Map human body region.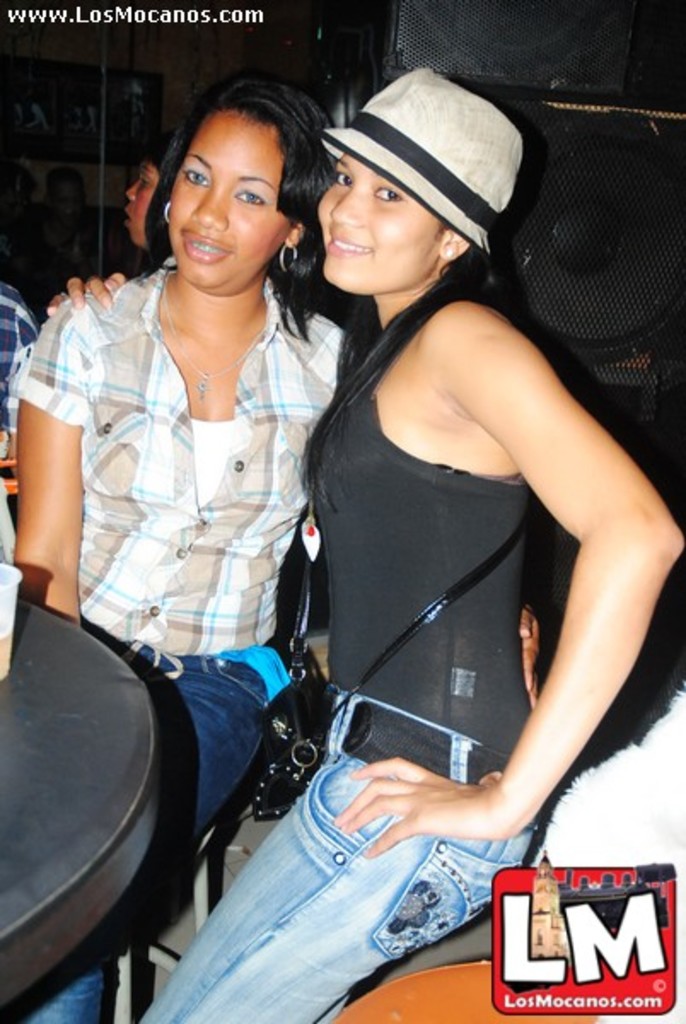
Mapped to 26 160 101 278.
